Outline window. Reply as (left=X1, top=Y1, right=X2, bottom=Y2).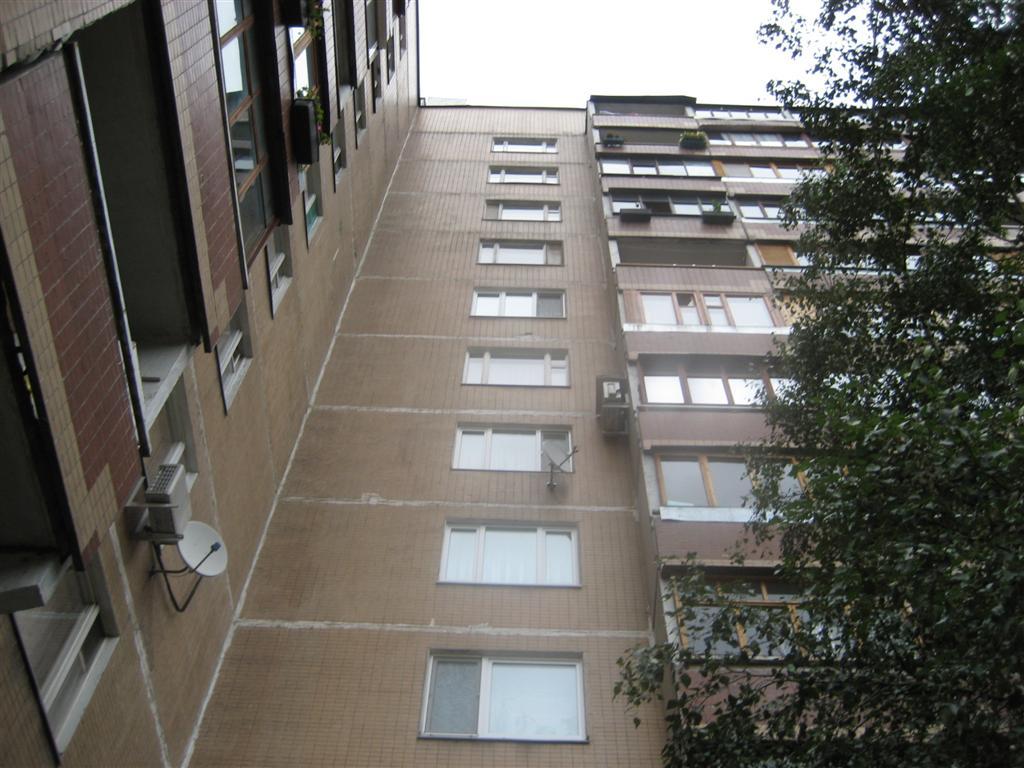
(left=217, top=297, right=256, bottom=409).
